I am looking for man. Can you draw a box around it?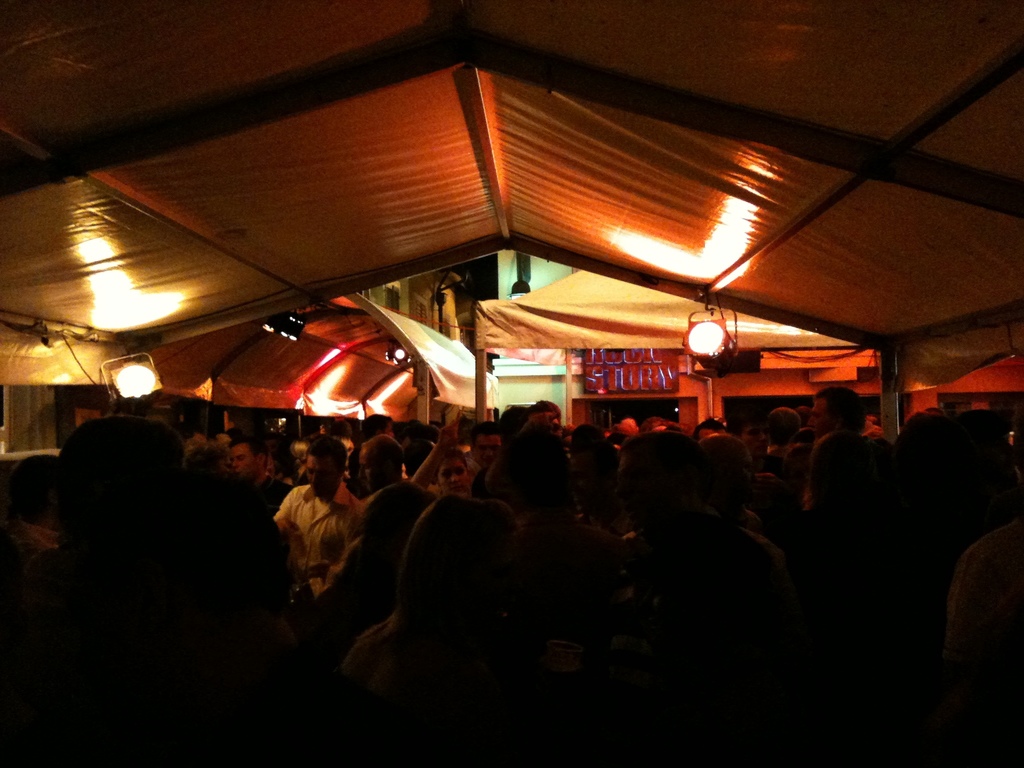
Sure, the bounding box is x1=511 y1=428 x2=618 y2=591.
